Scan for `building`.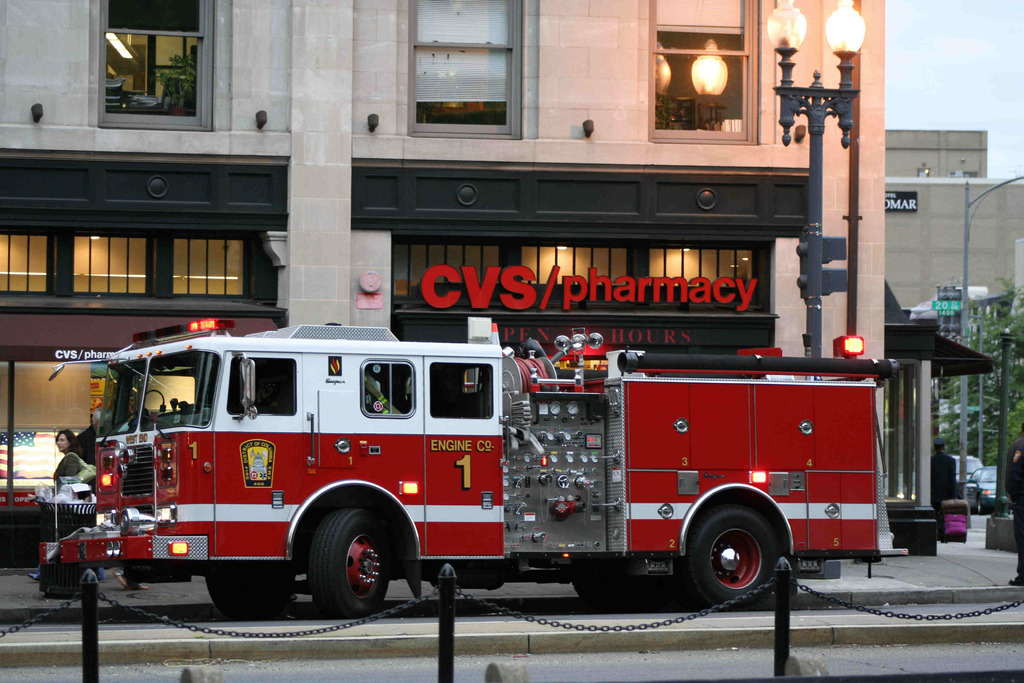
Scan result: left=883, top=128, right=1023, bottom=317.
